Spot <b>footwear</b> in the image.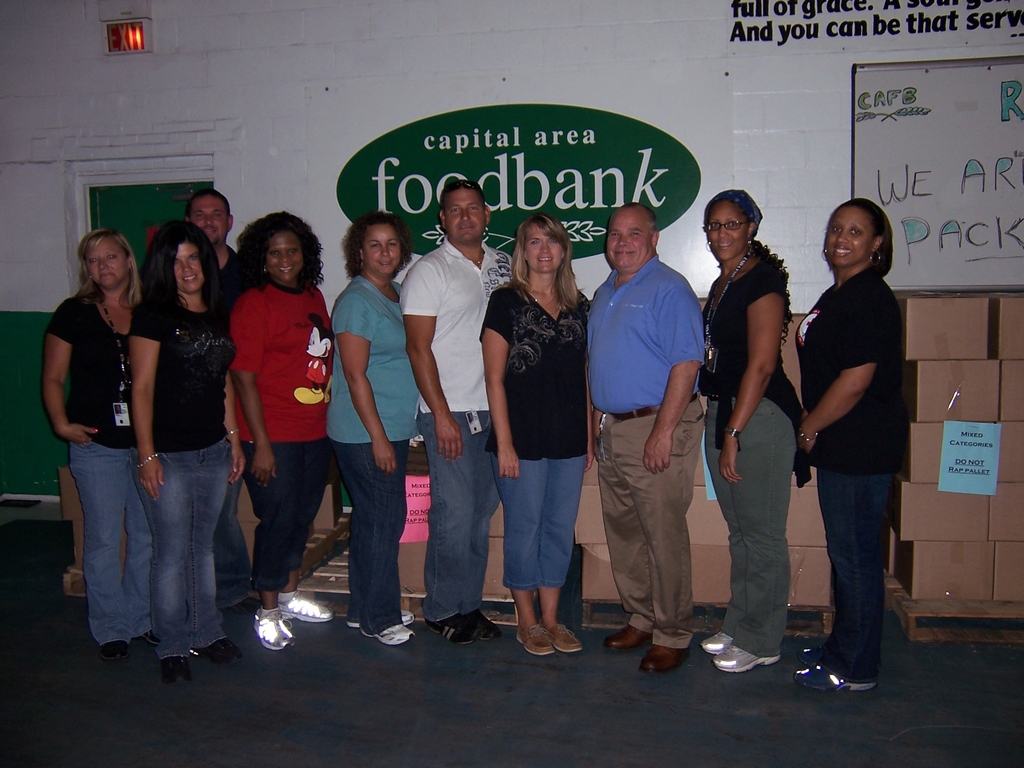
<b>footwear</b> found at bbox=[469, 611, 494, 643].
